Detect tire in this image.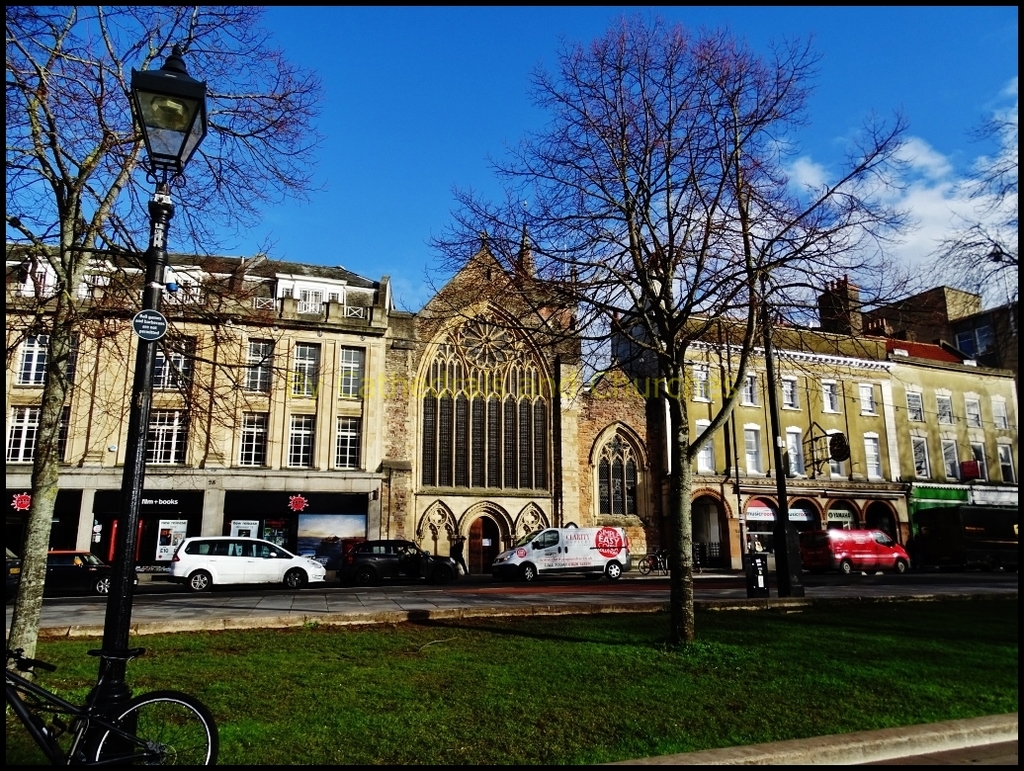
Detection: [x1=836, y1=558, x2=852, y2=577].
